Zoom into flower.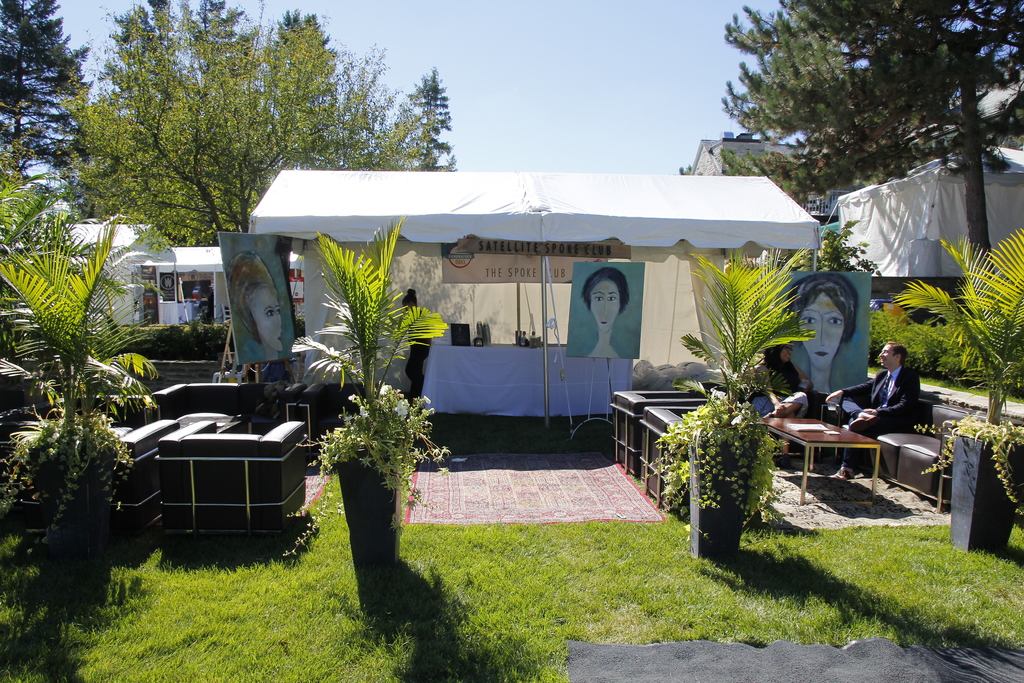
Zoom target: box=[715, 390, 728, 398].
